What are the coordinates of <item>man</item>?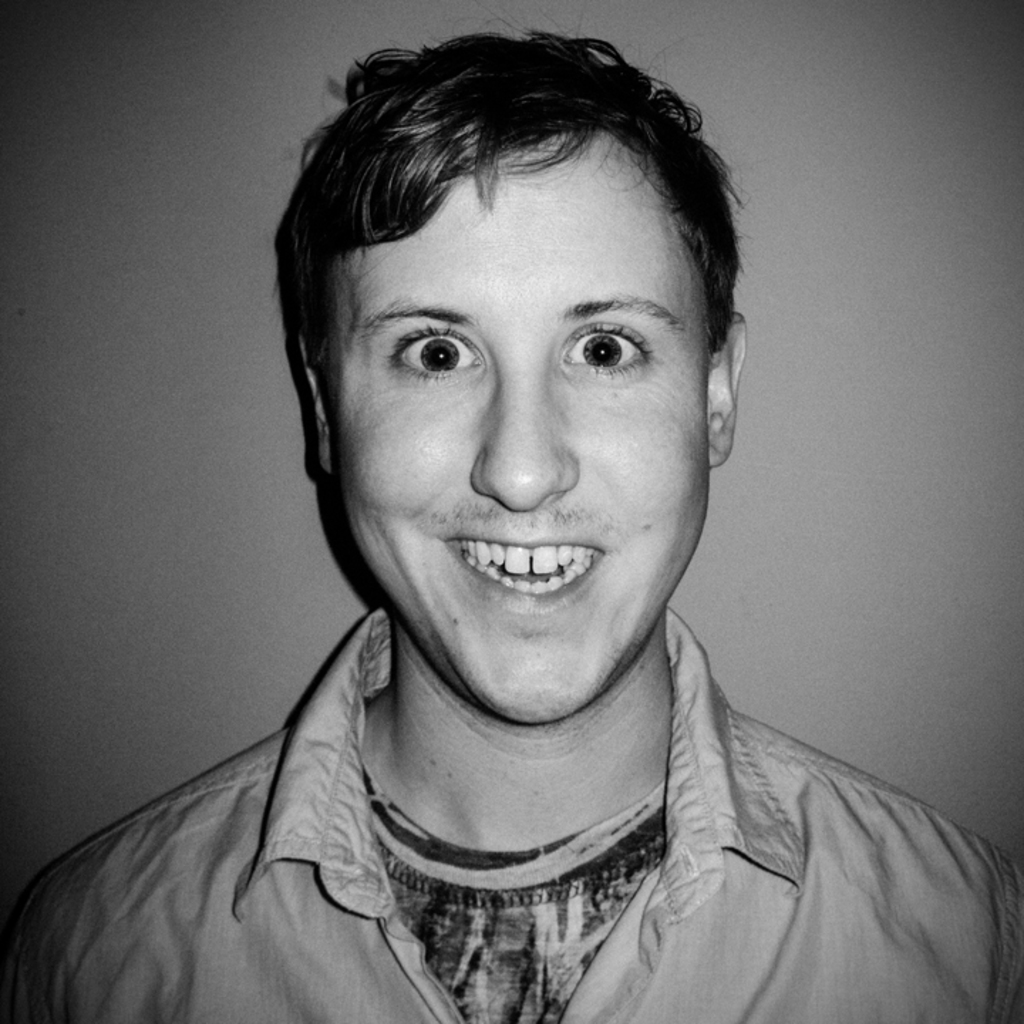
[1,27,1021,1023].
